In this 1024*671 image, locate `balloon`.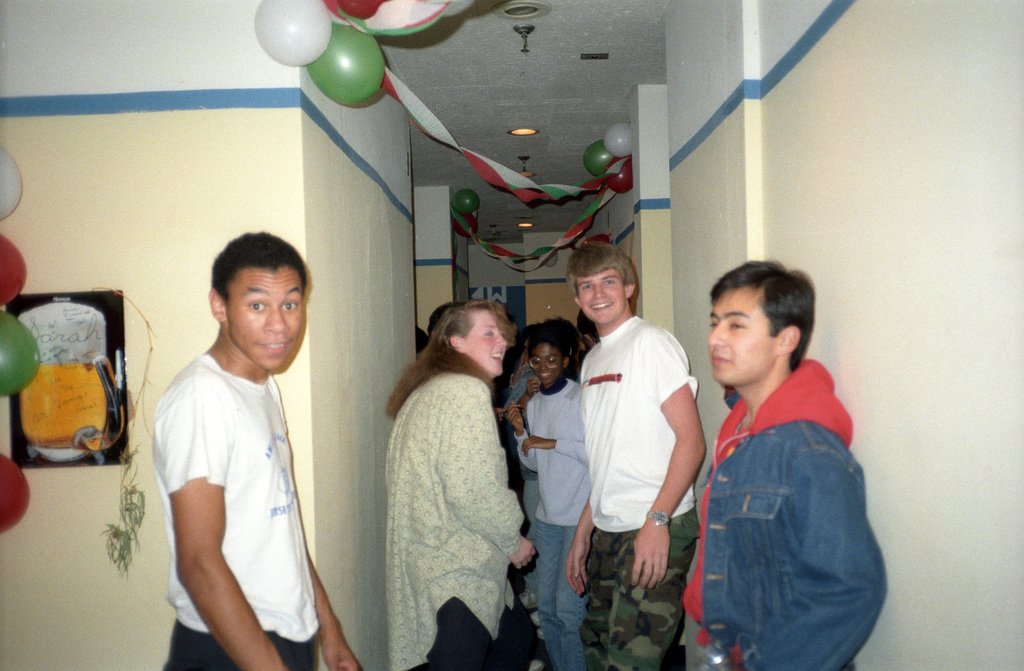
Bounding box: x1=338 y1=0 x2=385 y2=19.
